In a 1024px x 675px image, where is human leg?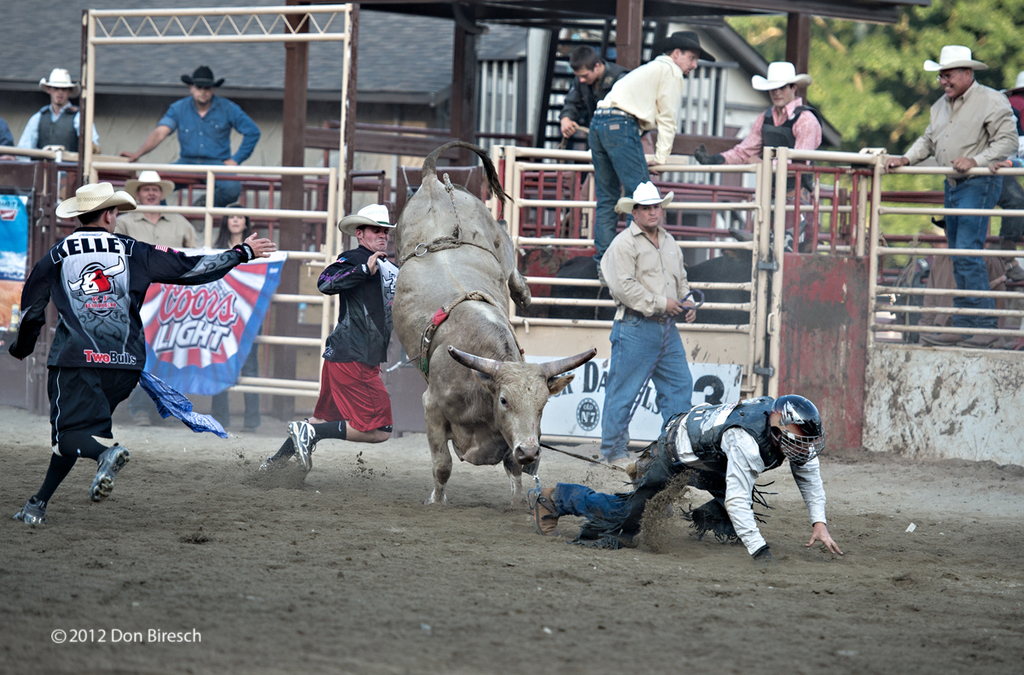
BBox(954, 171, 1002, 346).
